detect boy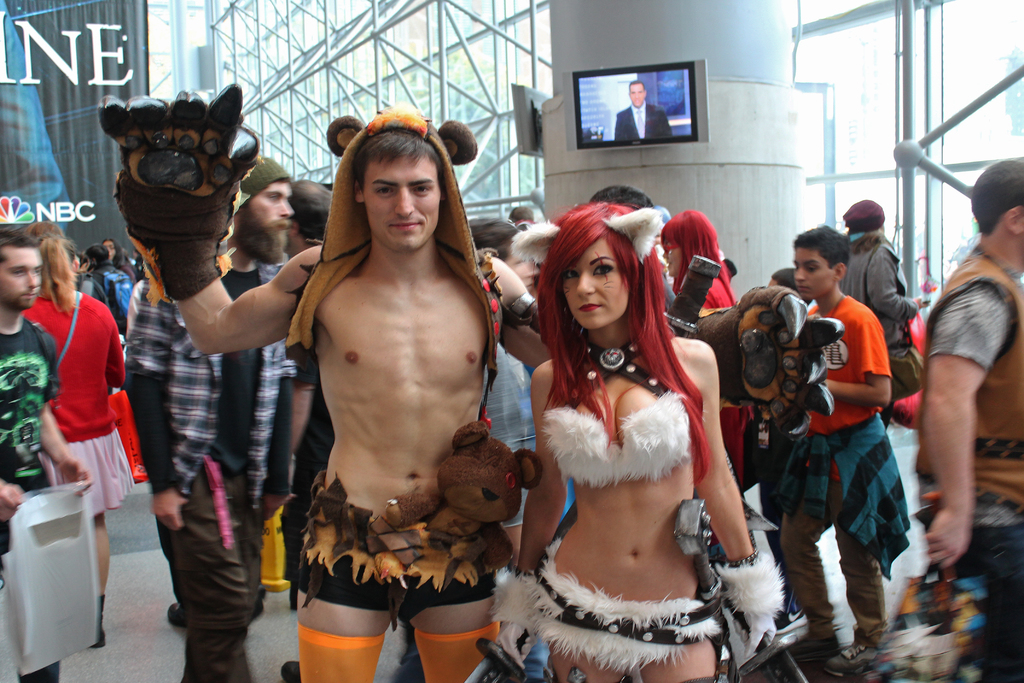
x1=612 y1=79 x2=671 y2=140
